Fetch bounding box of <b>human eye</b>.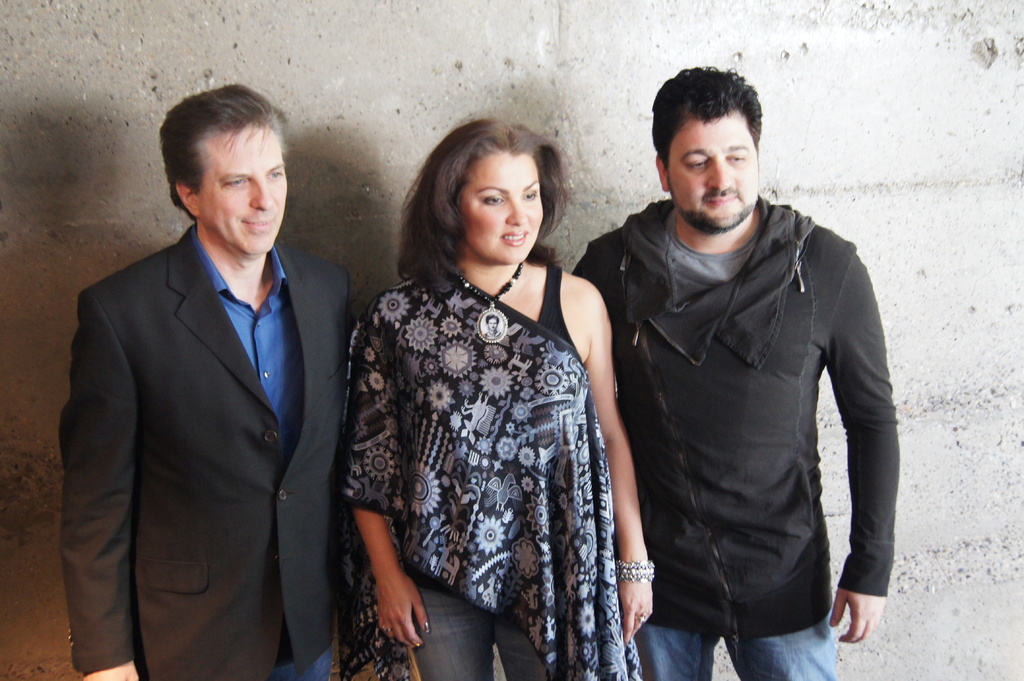
Bbox: x1=521, y1=188, x2=544, y2=202.
